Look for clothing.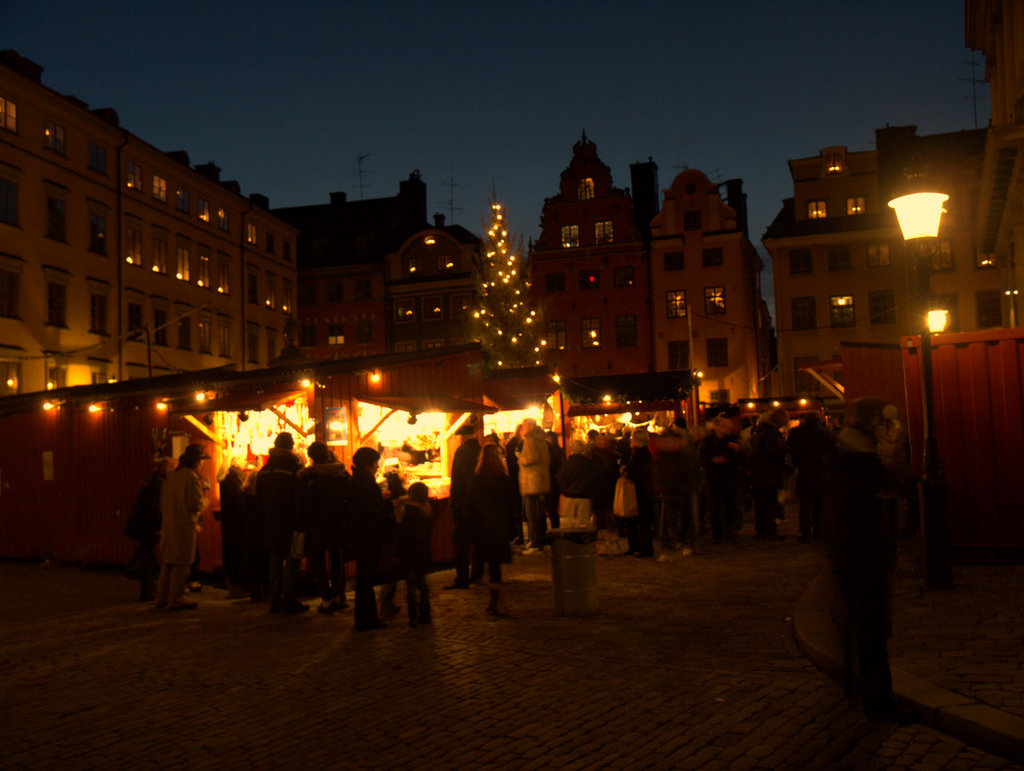
Found: bbox=(399, 501, 430, 621).
